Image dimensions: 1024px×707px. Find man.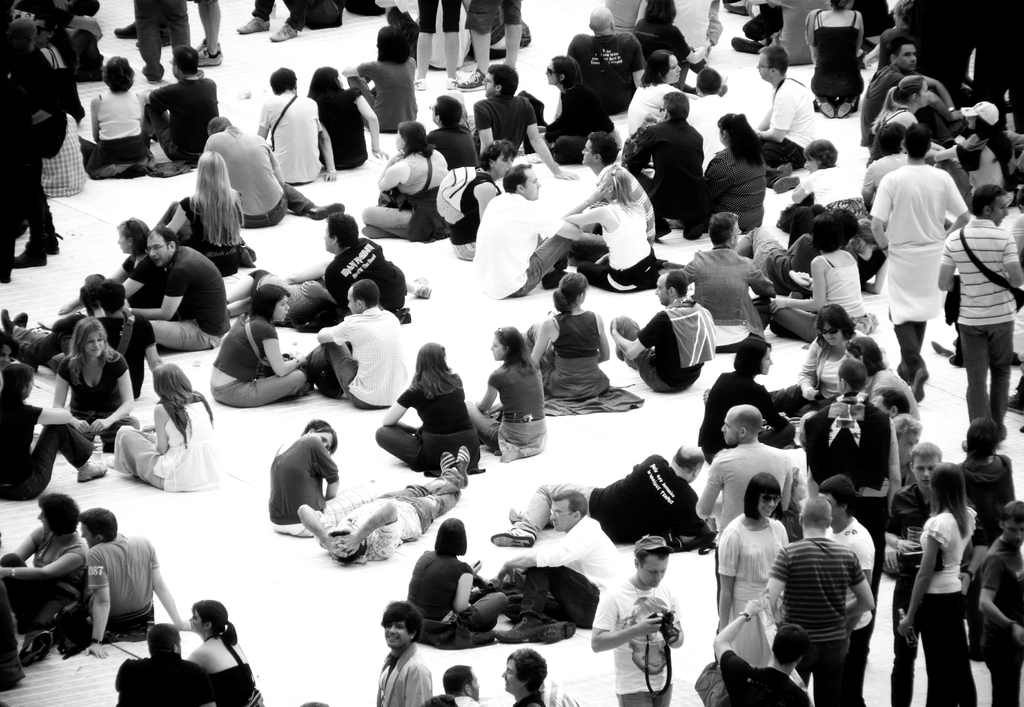
left=619, top=90, right=700, bottom=227.
